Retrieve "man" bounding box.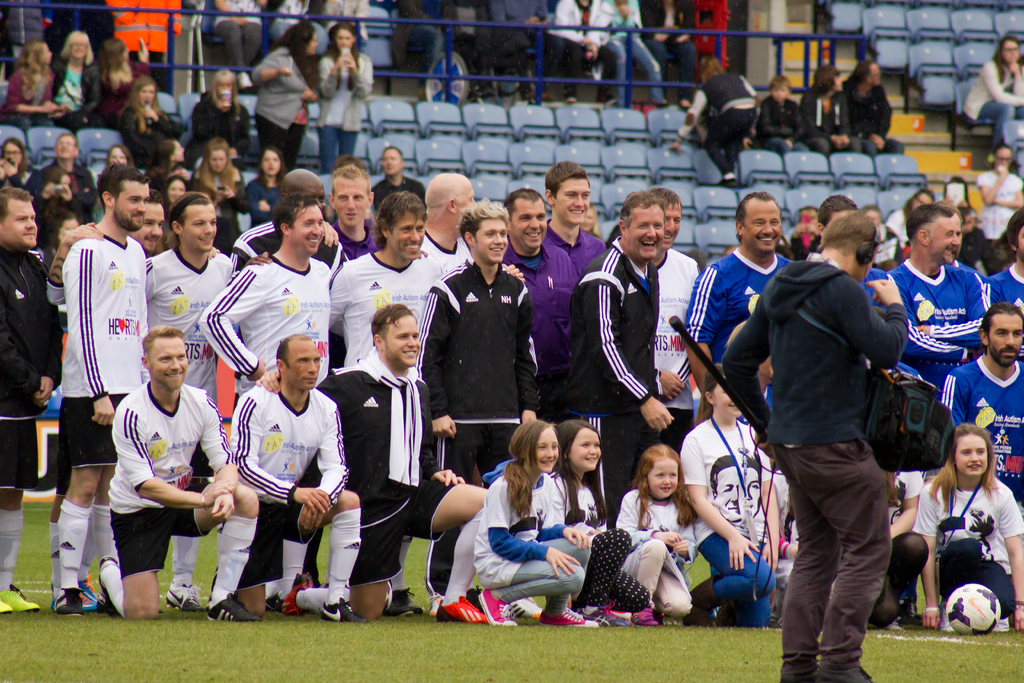
Bounding box: locate(143, 193, 232, 613).
